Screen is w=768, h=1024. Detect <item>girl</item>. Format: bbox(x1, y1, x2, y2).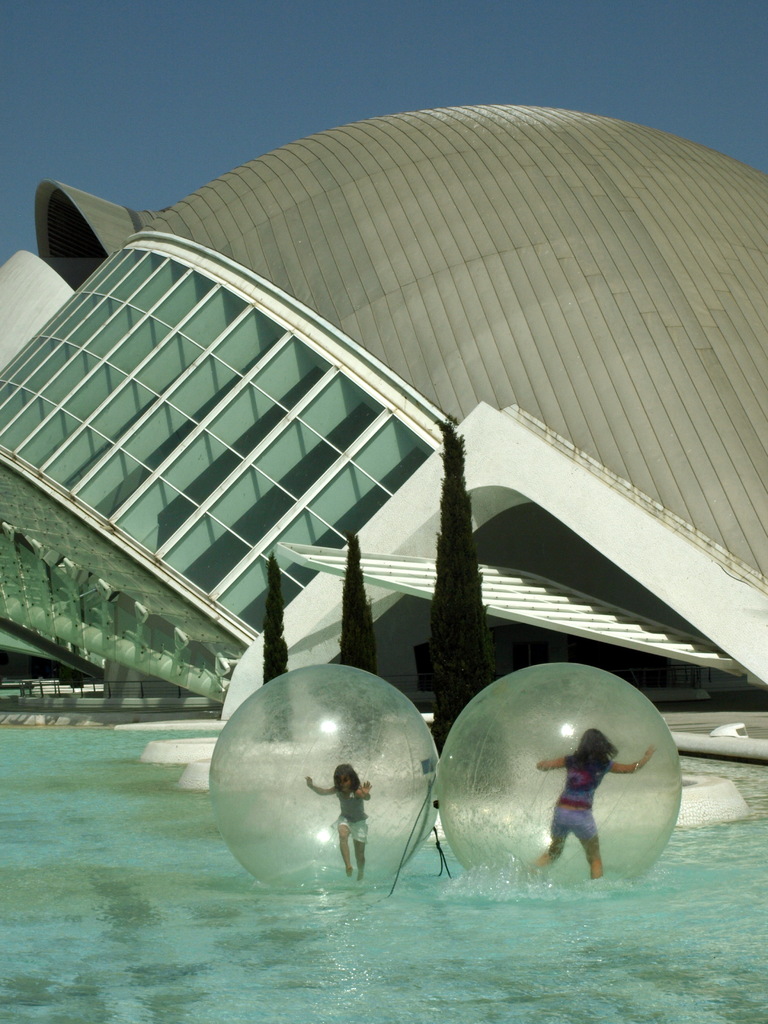
bbox(304, 765, 371, 882).
